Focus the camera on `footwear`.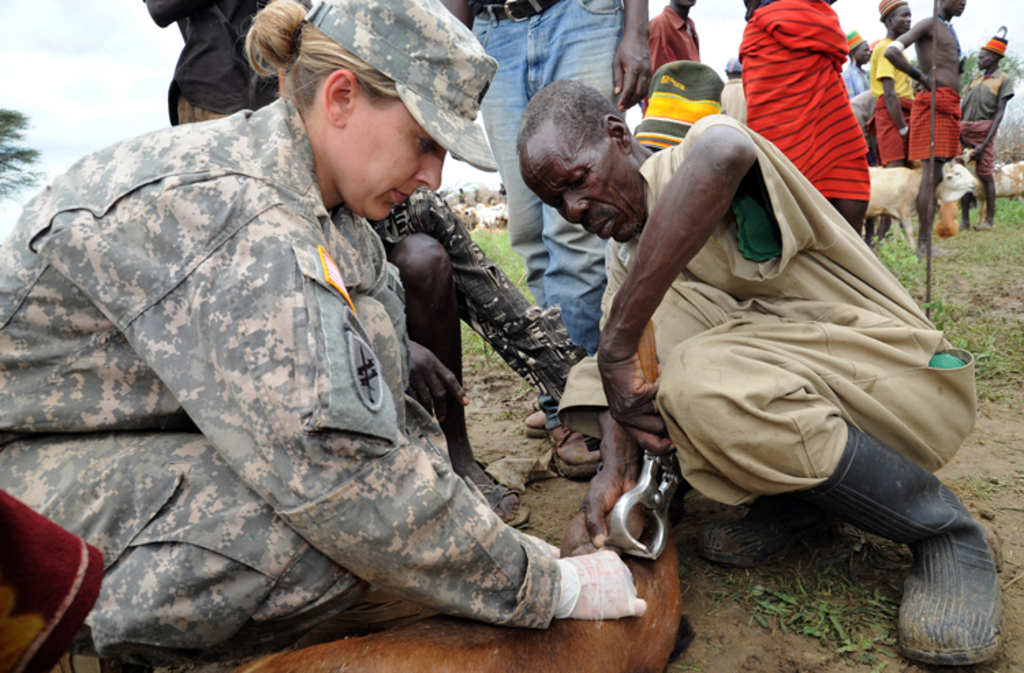
Focus region: region(769, 420, 1001, 668).
